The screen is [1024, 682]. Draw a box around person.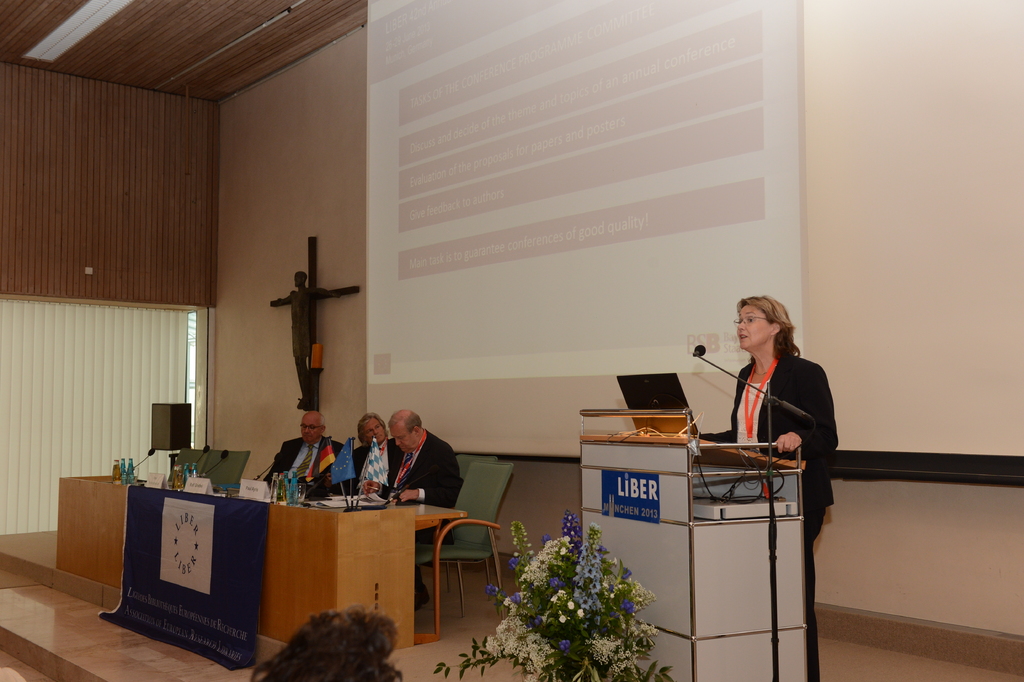
{"x1": 251, "y1": 608, "x2": 403, "y2": 681}.
